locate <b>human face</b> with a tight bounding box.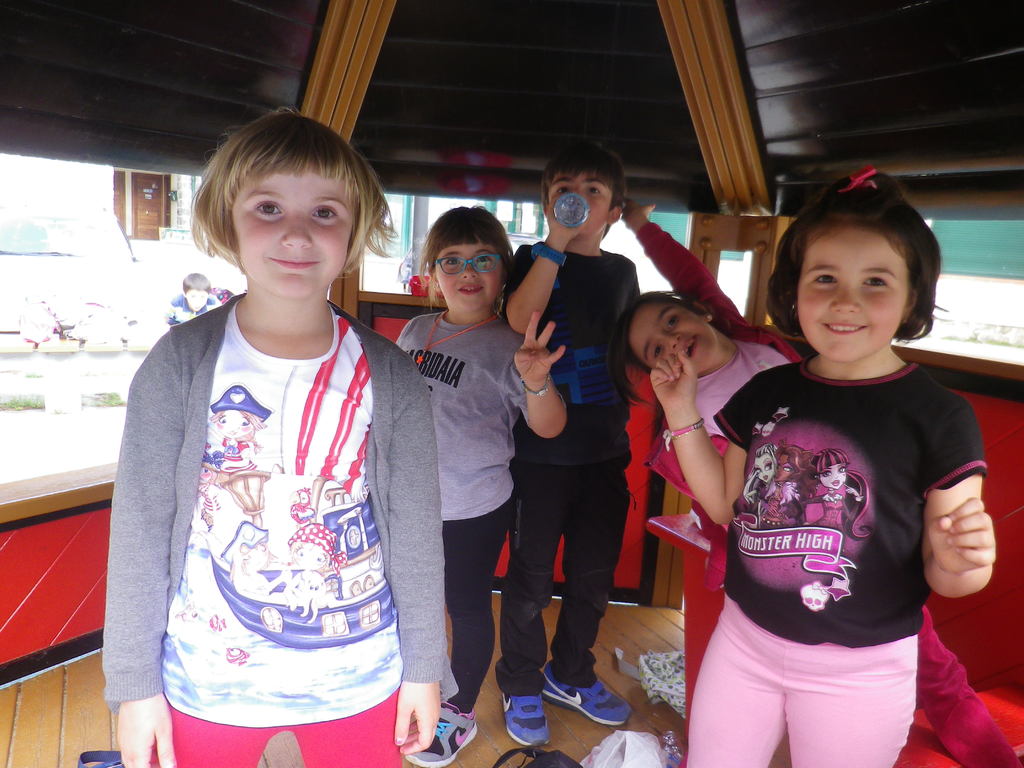
l=632, t=300, r=716, b=376.
